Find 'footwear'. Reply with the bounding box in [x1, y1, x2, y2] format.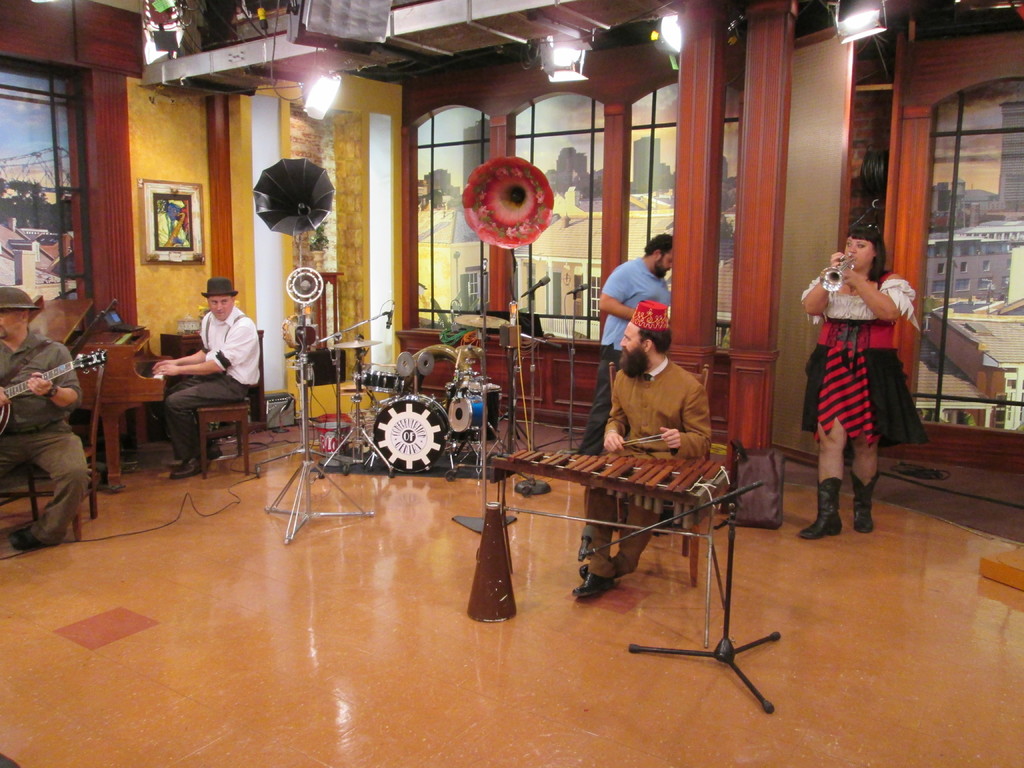
[168, 460, 211, 479].
